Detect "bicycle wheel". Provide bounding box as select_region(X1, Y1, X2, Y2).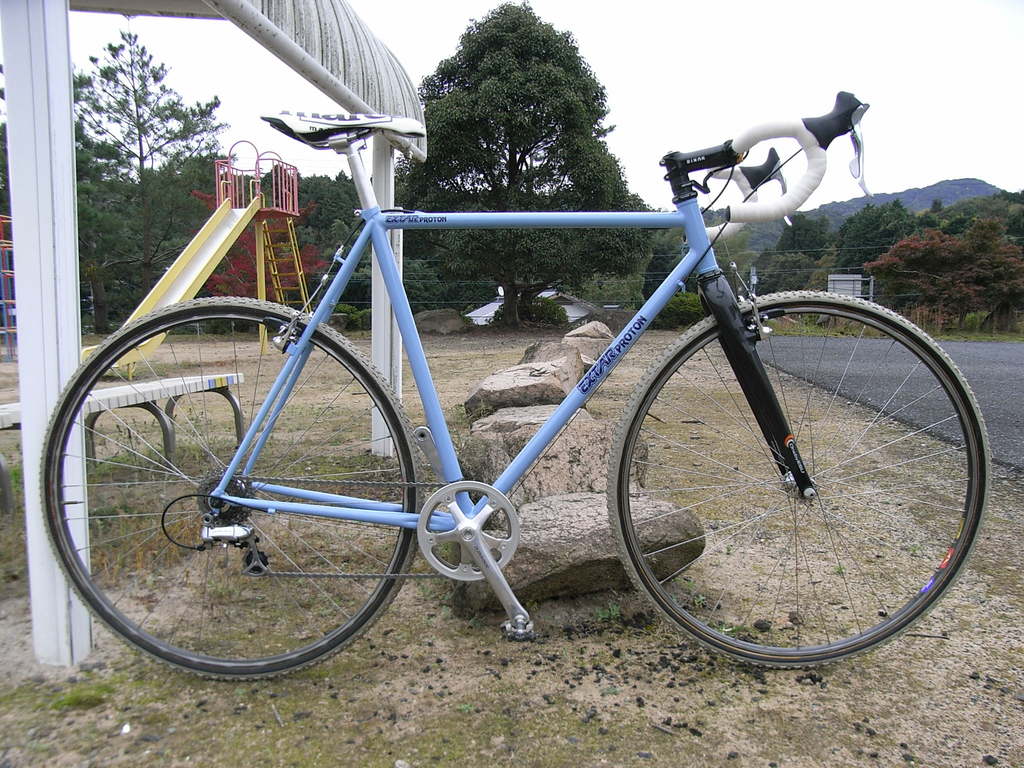
select_region(36, 295, 426, 682).
